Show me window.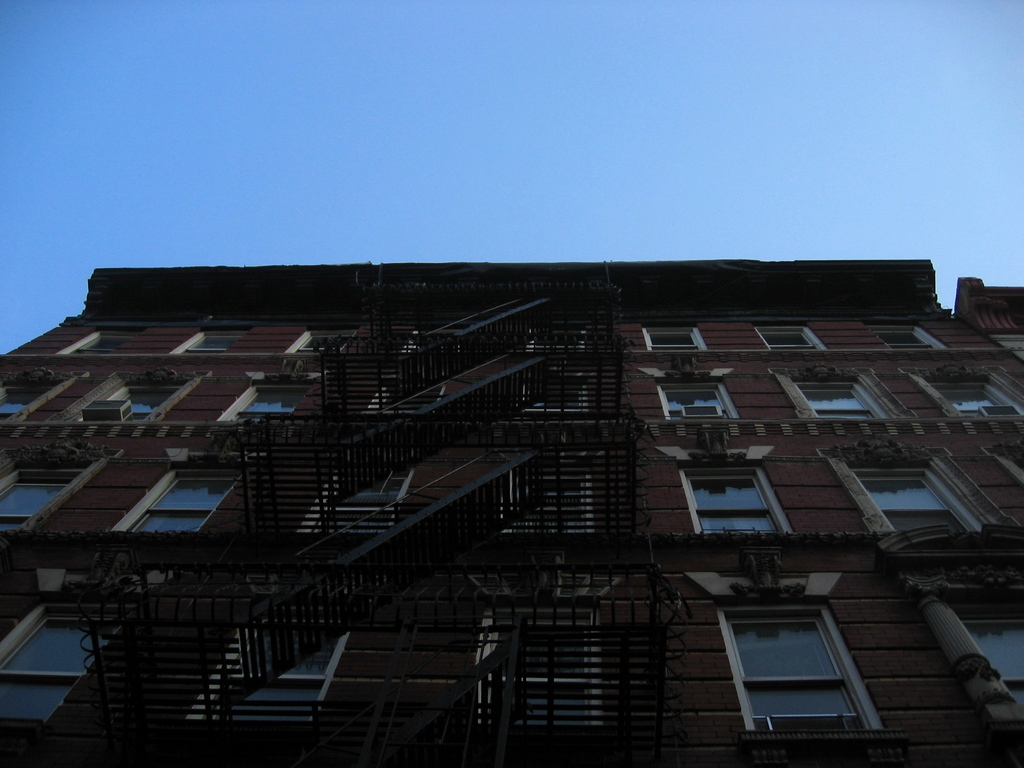
window is here: select_region(787, 382, 882, 420).
